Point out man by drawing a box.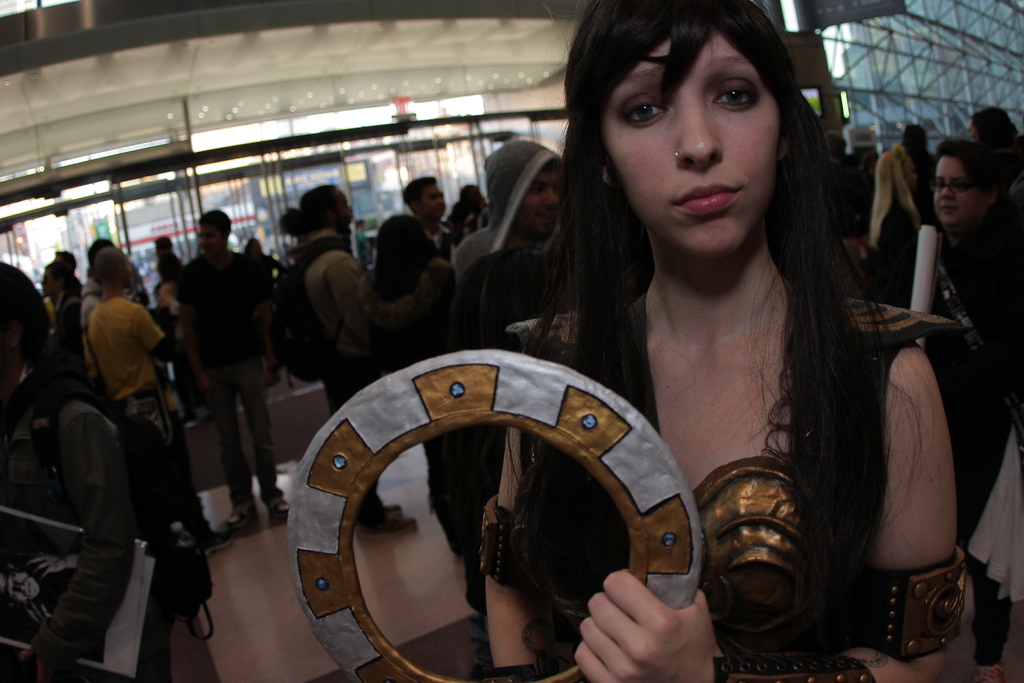
(83,245,238,557).
